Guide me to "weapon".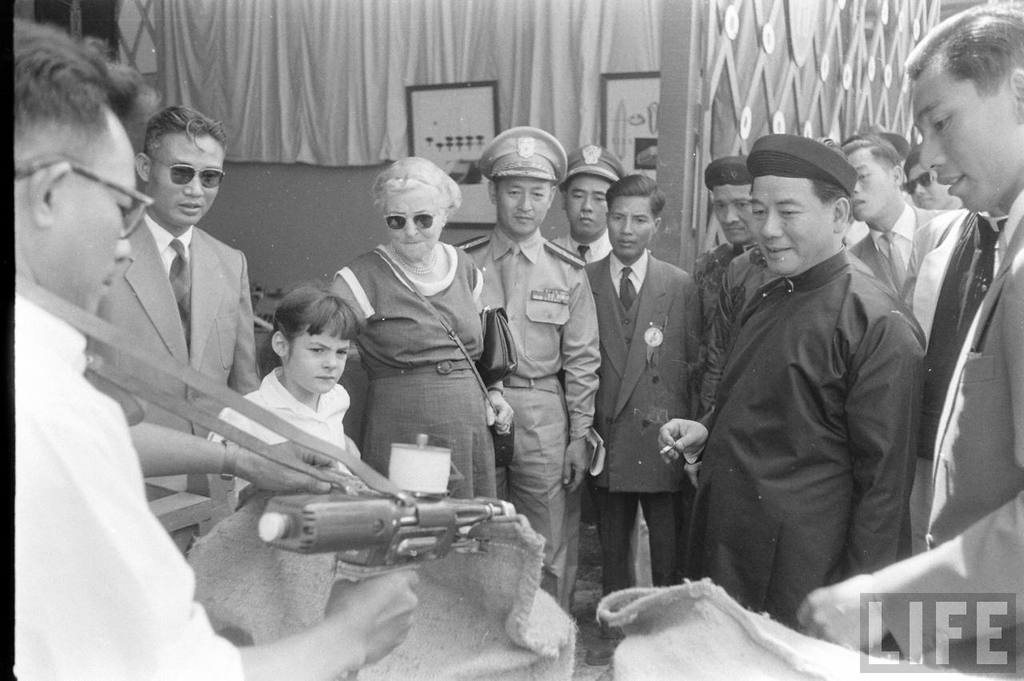
Guidance: <region>246, 471, 520, 604</region>.
